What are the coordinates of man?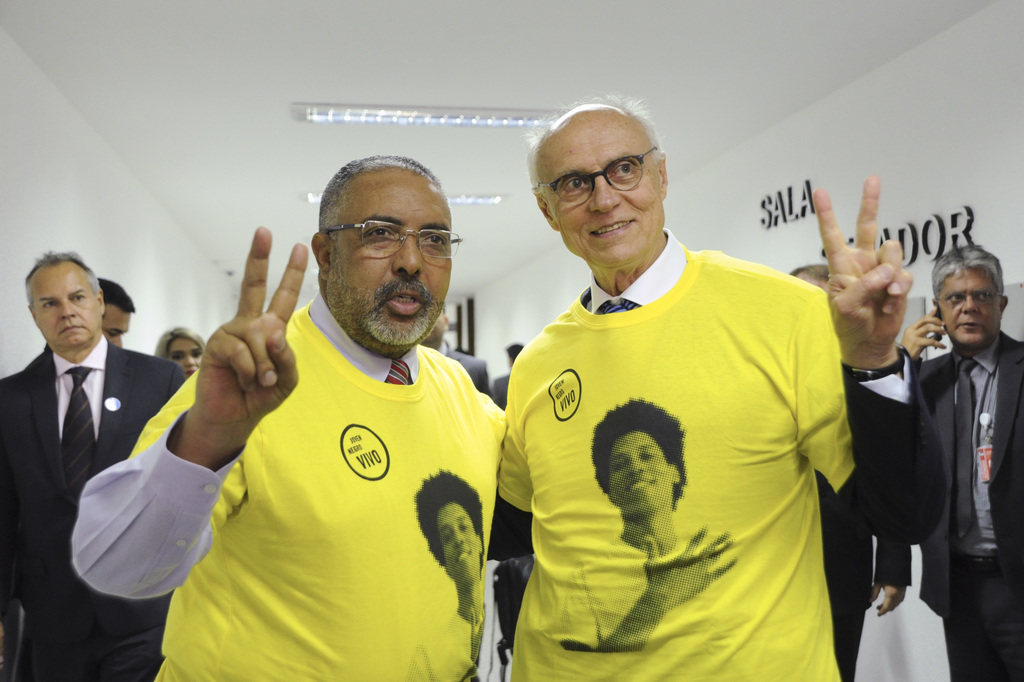
l=487, t=95, r=913, b=681.
